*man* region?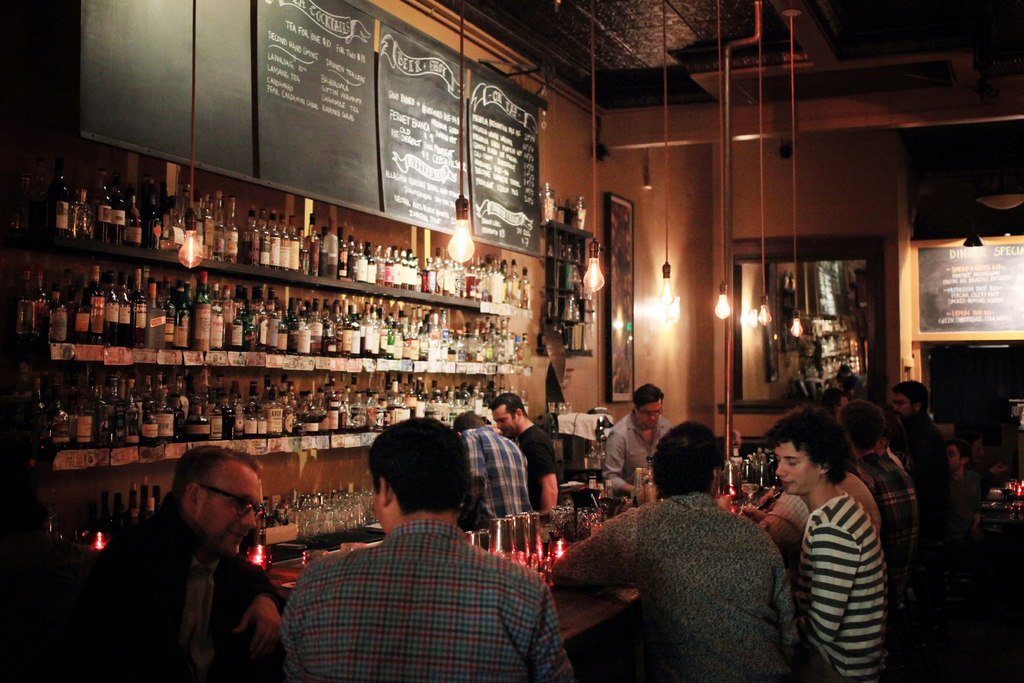
490/391/569/513
